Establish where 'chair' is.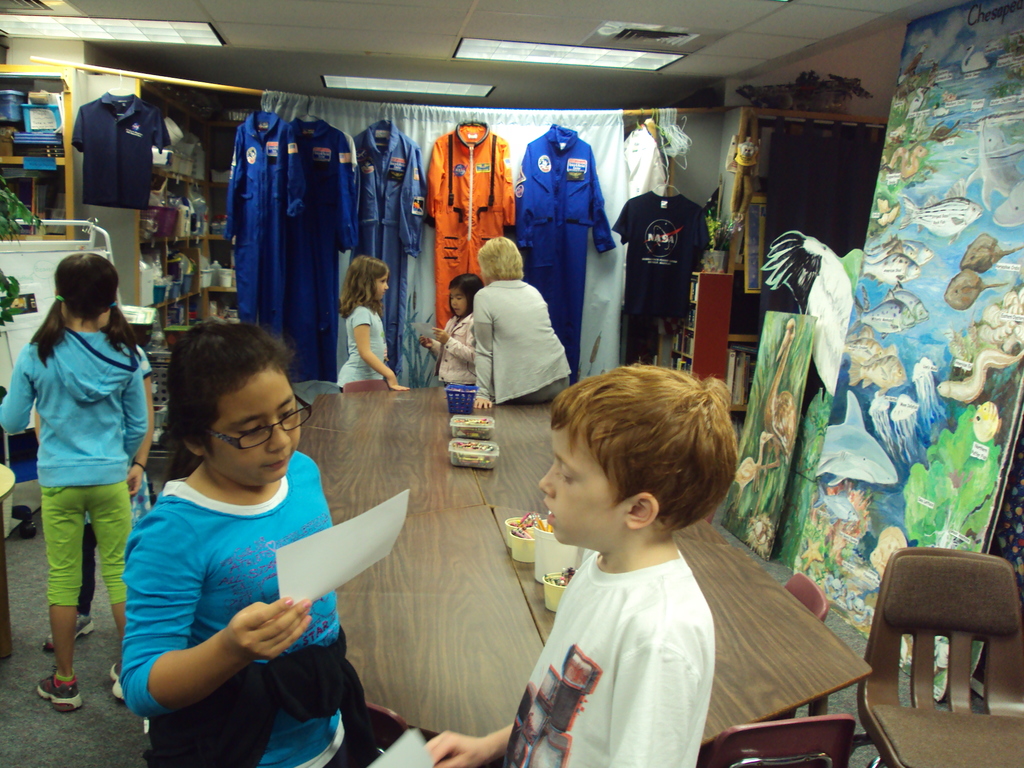
Established at Rect(345, 378, 392, 394).
